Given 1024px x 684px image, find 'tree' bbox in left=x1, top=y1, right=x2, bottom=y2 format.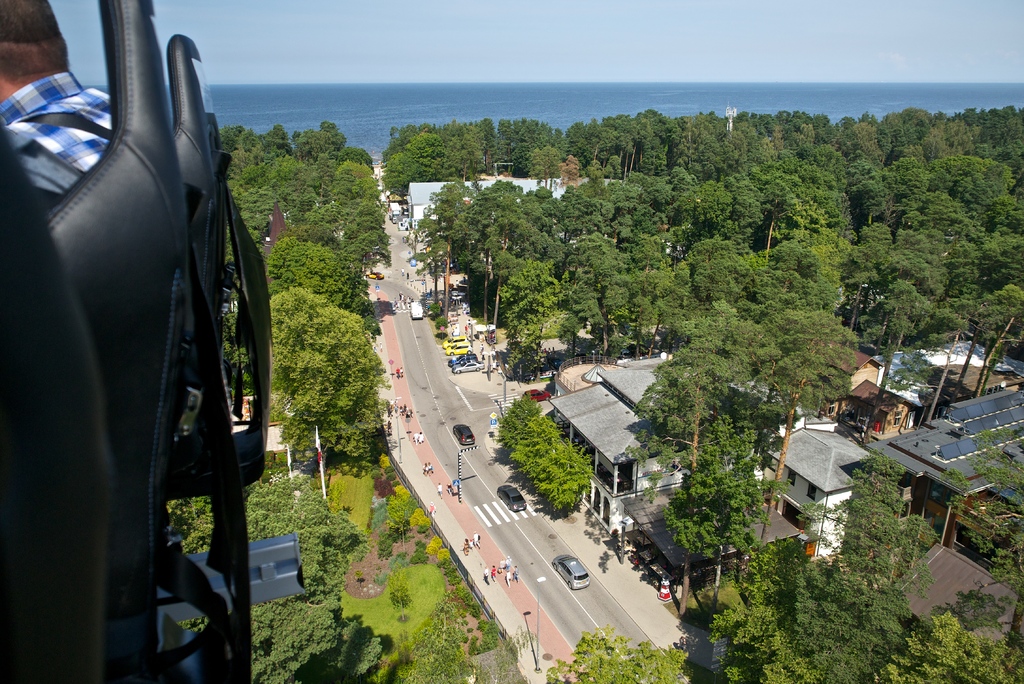
left=746, top=302, right=860, bottom=542.
